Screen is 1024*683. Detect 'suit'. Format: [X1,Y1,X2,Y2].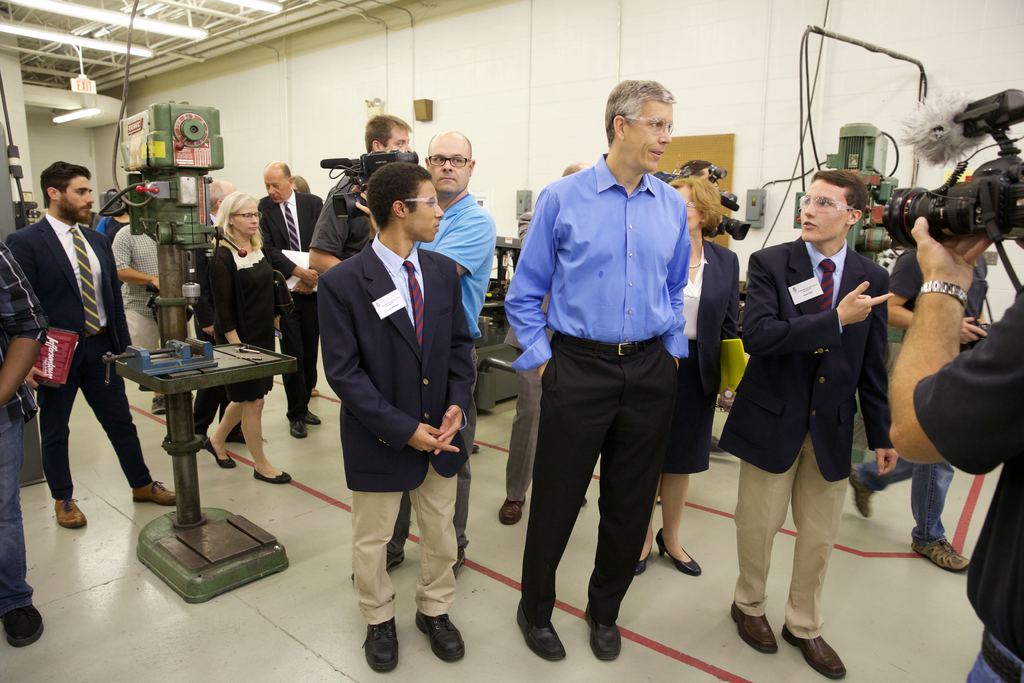
[253,192,326,422].
